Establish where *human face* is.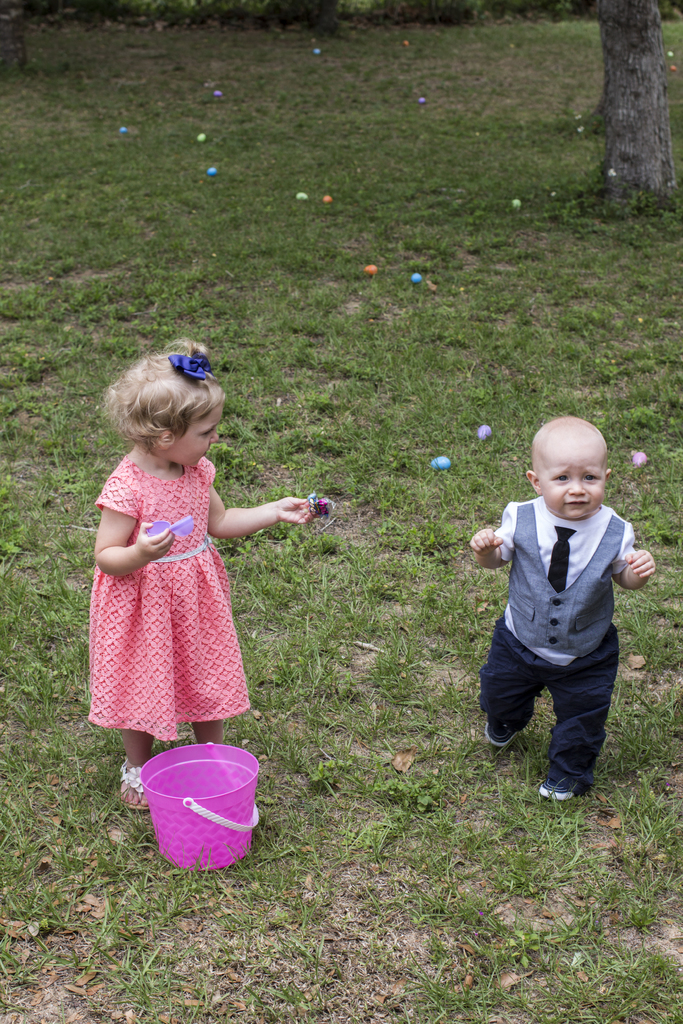
Established at bbox(540, 444, 605, 529).
